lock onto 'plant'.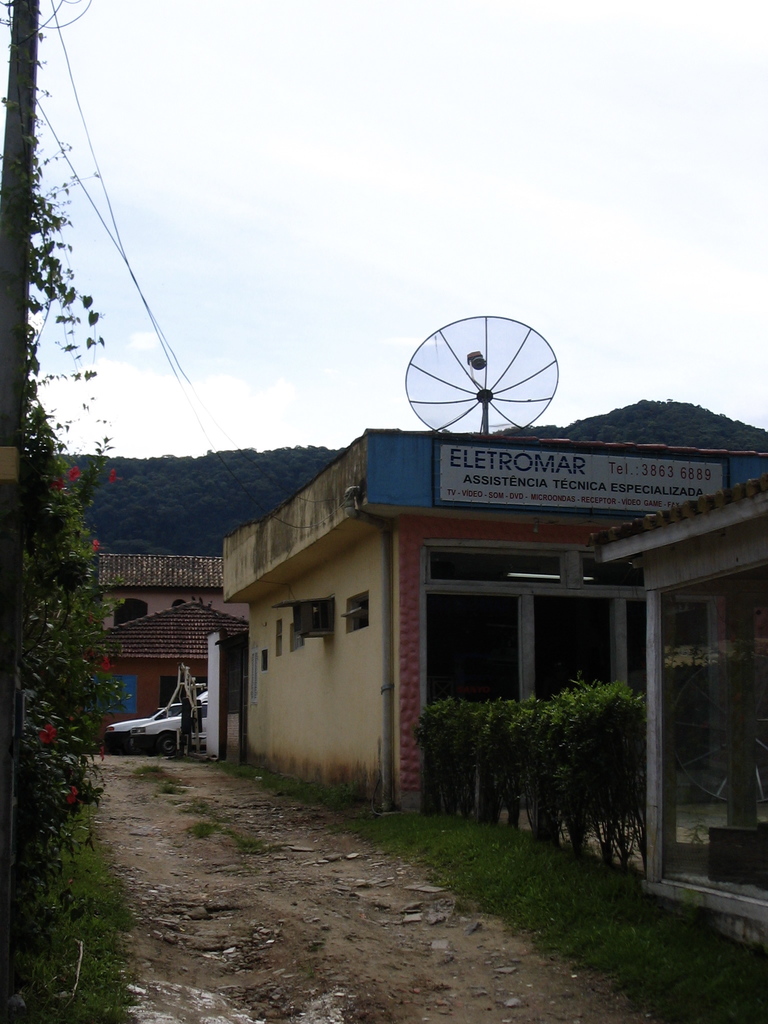
Locked: [x1=132, y1=758, x2=169, y2=780].
